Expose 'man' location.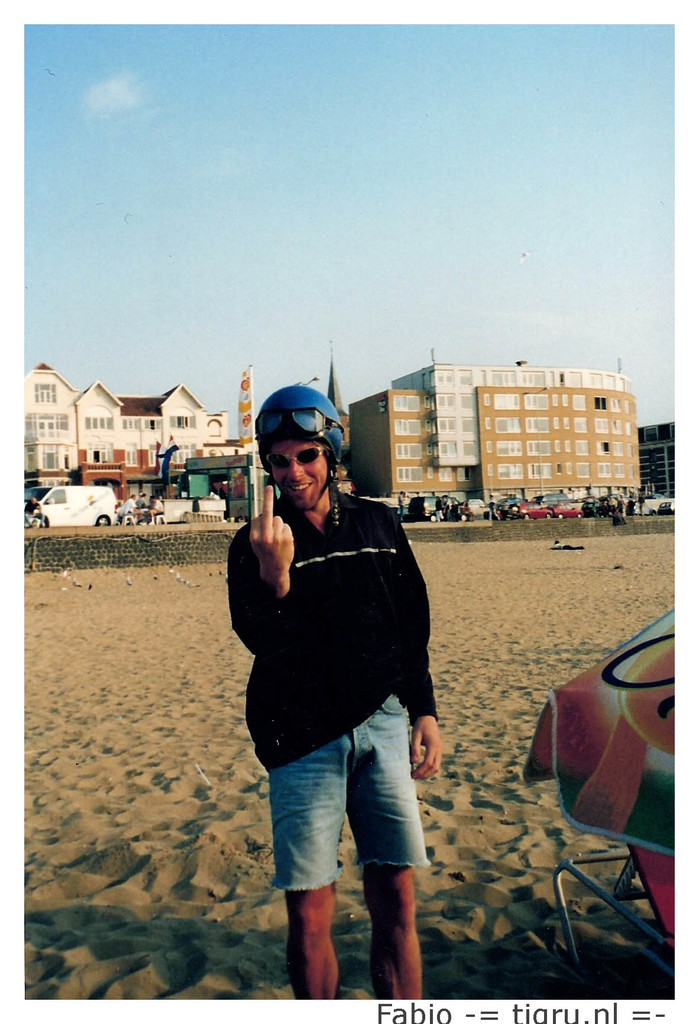
Exposed at [x1=118, y1=495, x2=142, y2=524].
